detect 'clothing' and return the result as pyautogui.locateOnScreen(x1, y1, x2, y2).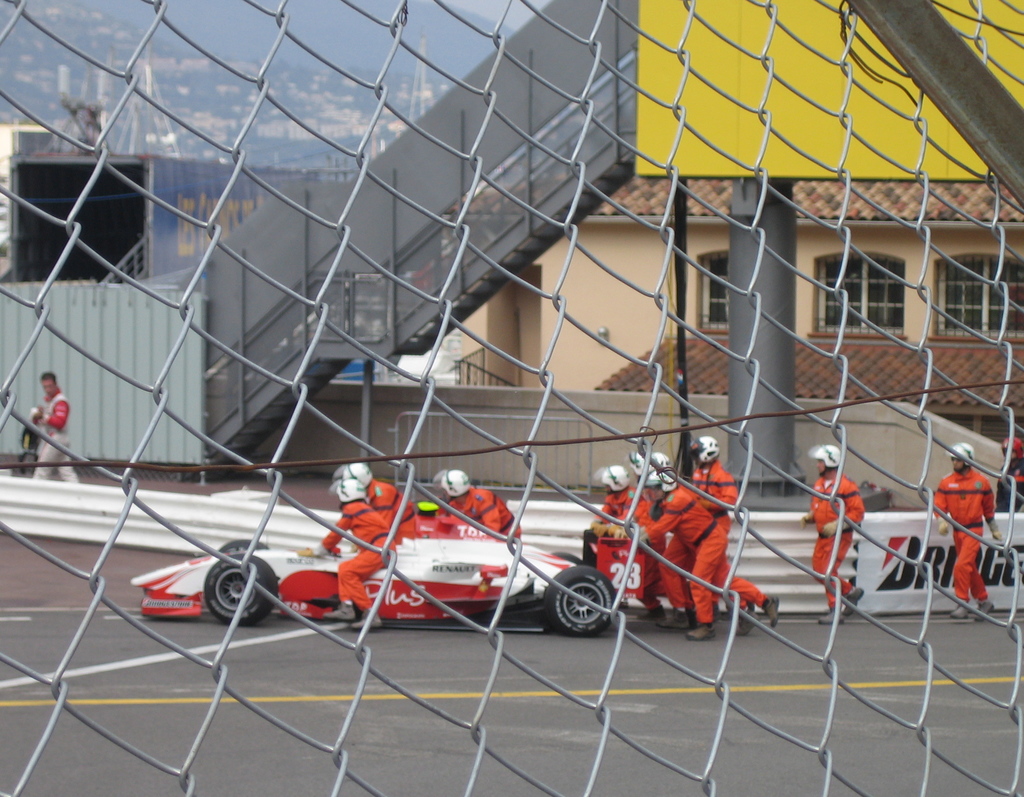
pyautogui.locateOnScreen(931, 464, 995, 603).
